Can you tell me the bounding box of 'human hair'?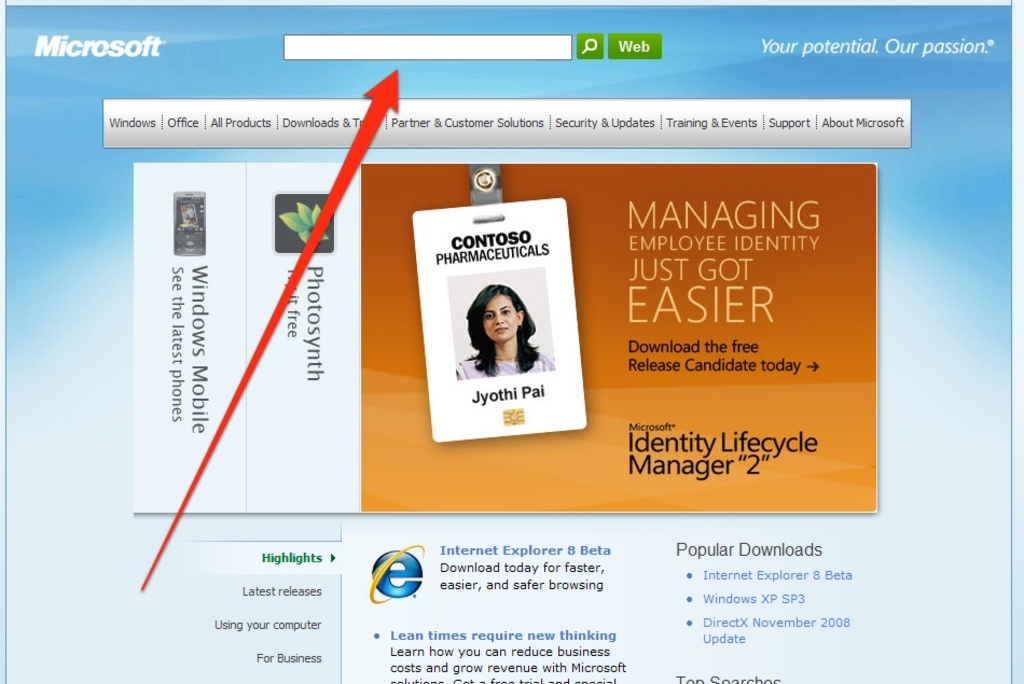
<bbox>460, 287, 536, 379</bbox>.
